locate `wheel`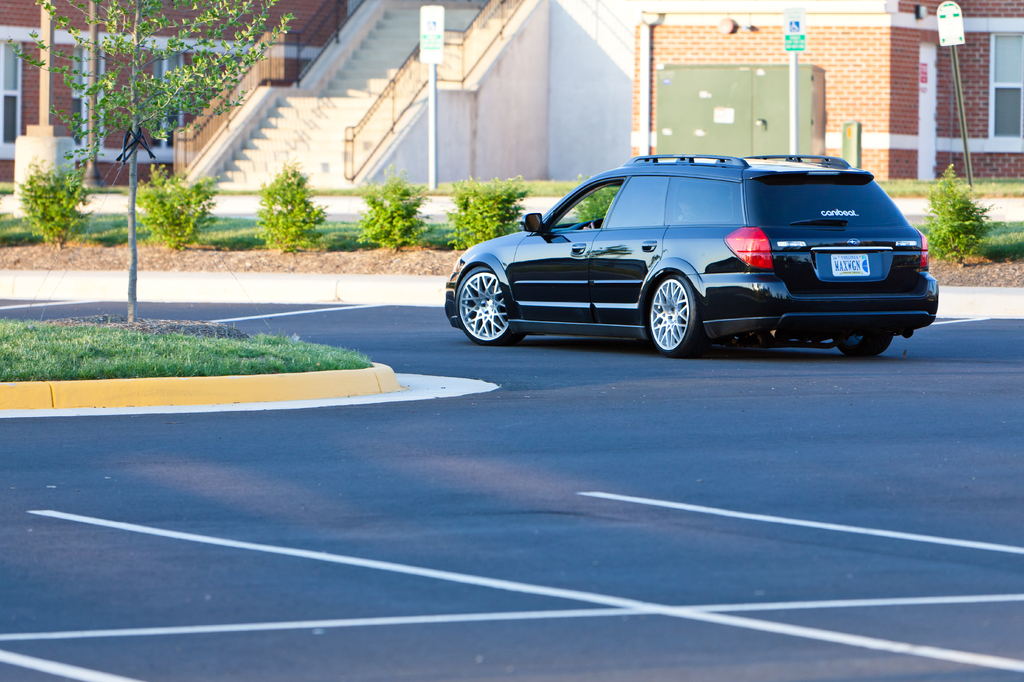
[left=464, top=244, right=527, bottom=338]
